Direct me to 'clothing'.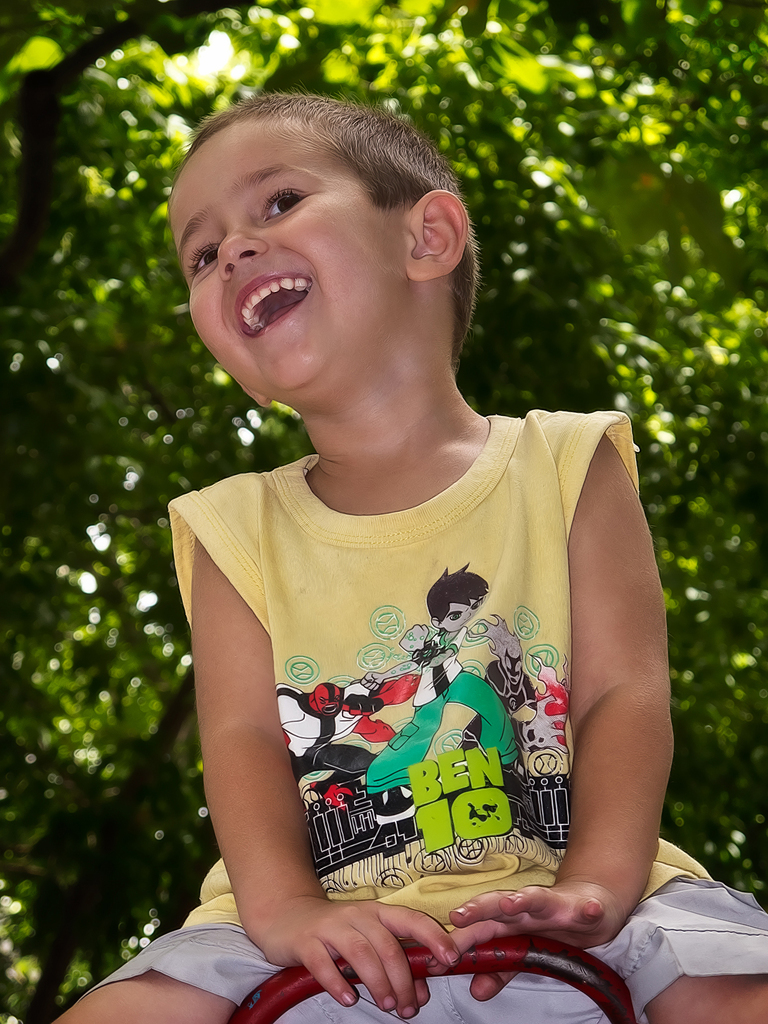
Direction: bbox=(367, 631, 531, 797).
